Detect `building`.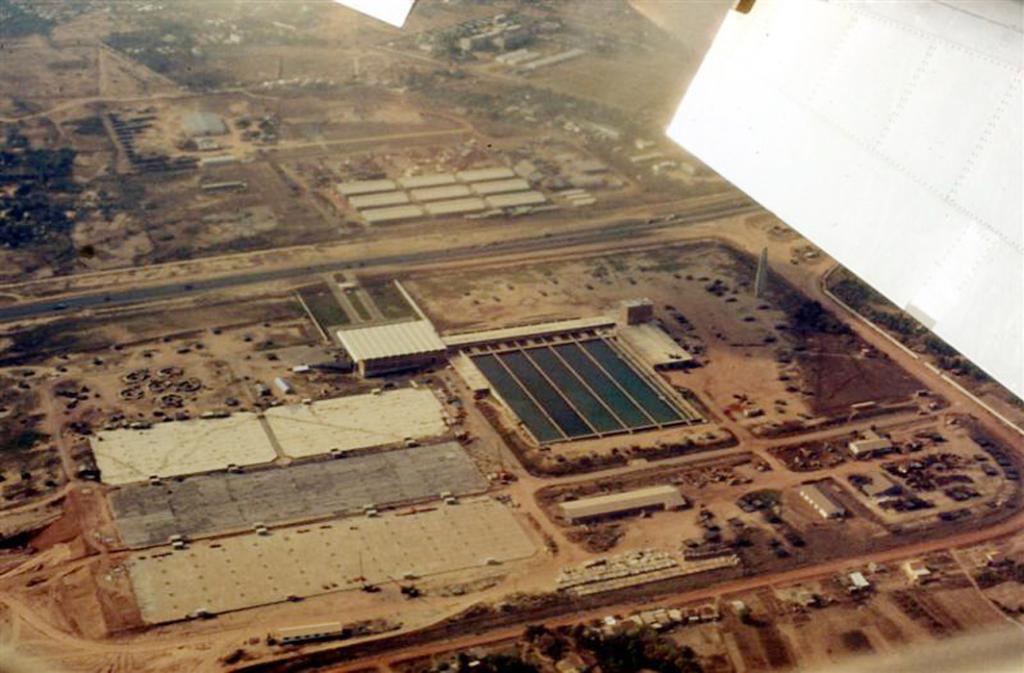
Detected at {"left": 847, "top": 431, "right": 891, "bottom": 457}.
